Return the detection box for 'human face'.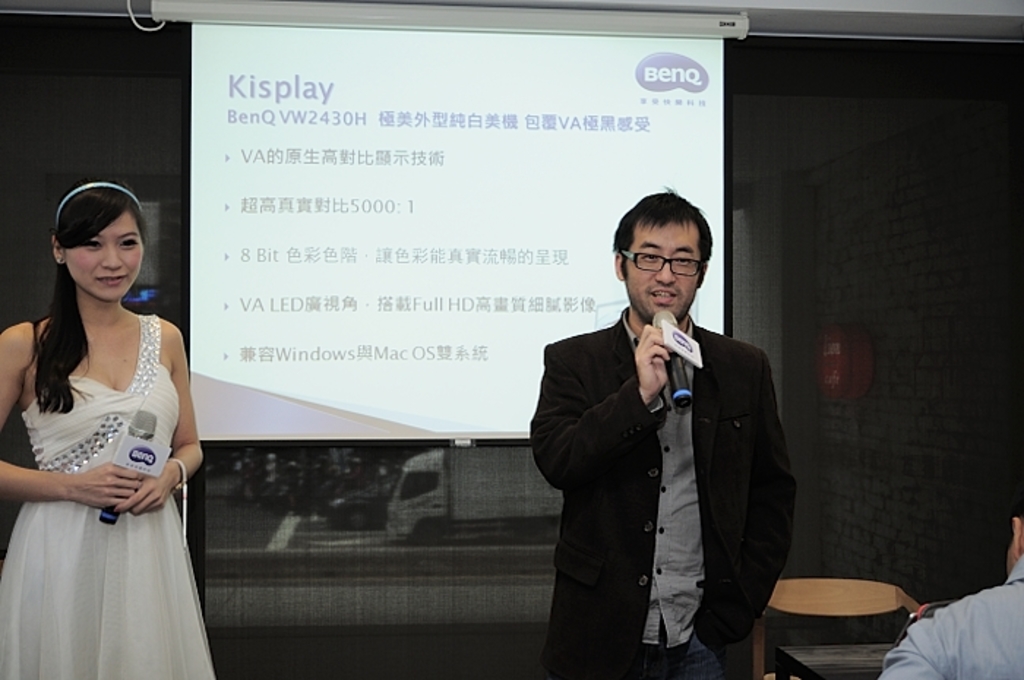
l=63, t=212, r=146, b=301.
